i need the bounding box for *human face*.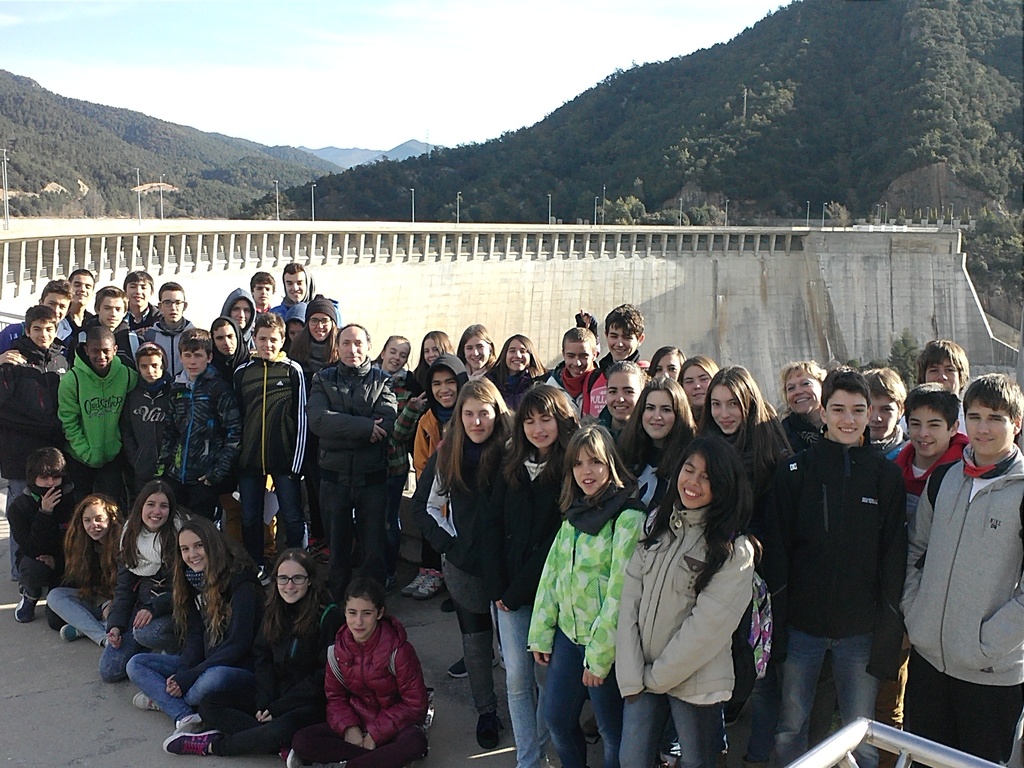
Here it is: x1=642 y1=394 x2=671 y2=438.
